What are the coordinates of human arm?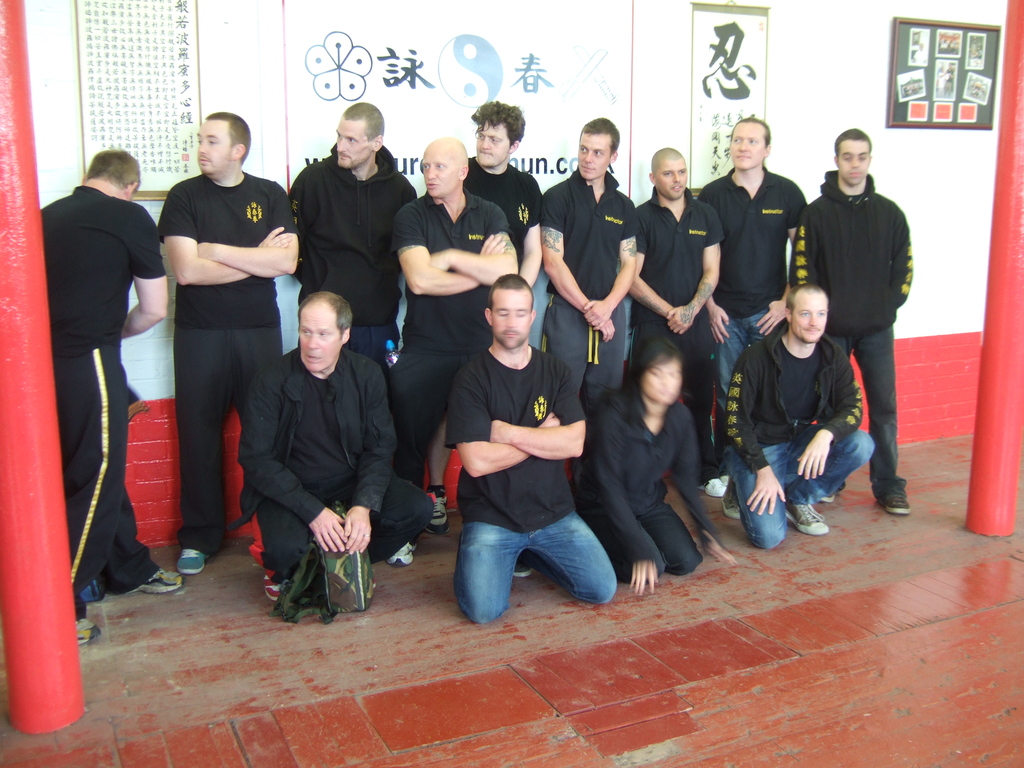
<box>785,340,861,490</box>.
